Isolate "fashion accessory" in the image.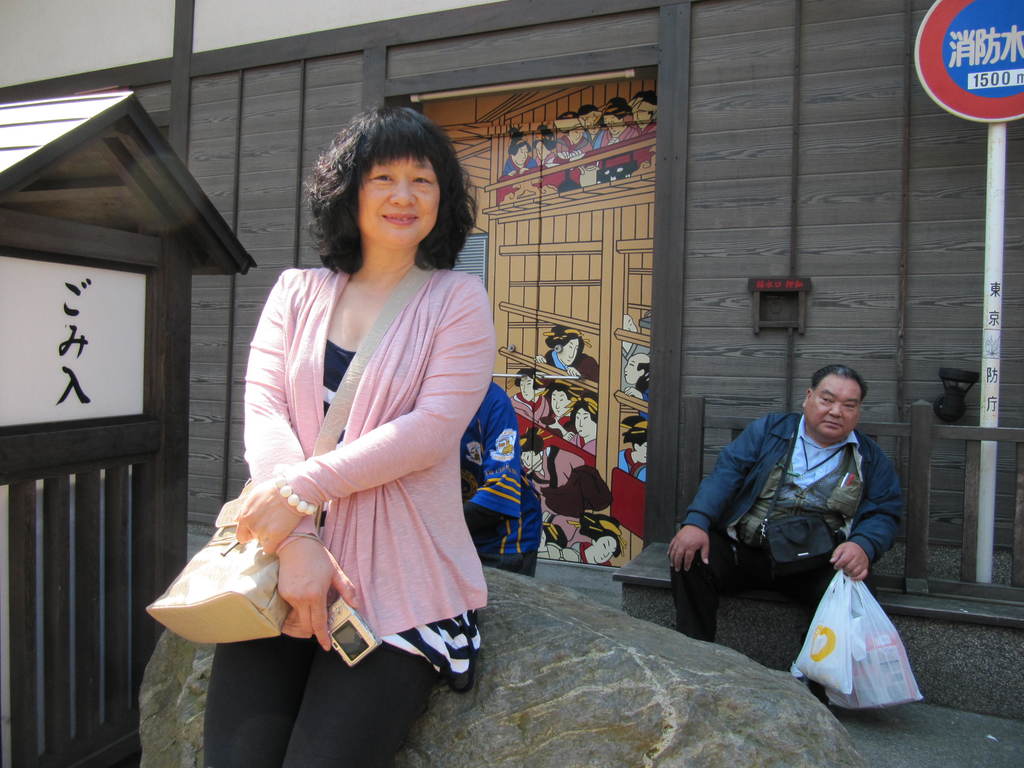
Isolated region: detection(540, 522, 570, 542).
